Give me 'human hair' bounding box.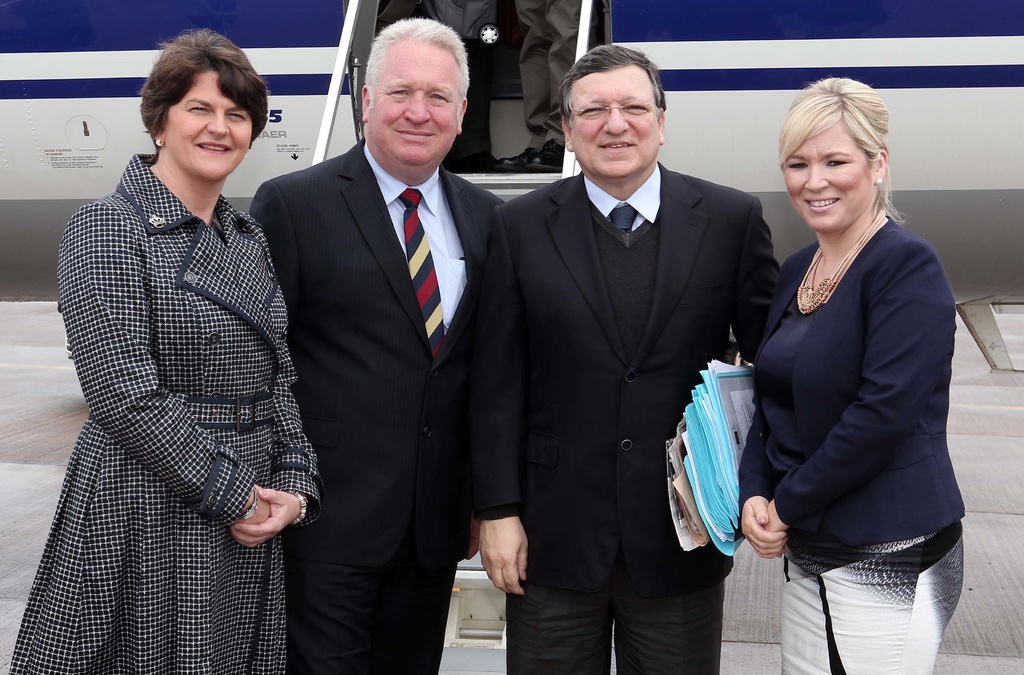
[134,25,269,165].
